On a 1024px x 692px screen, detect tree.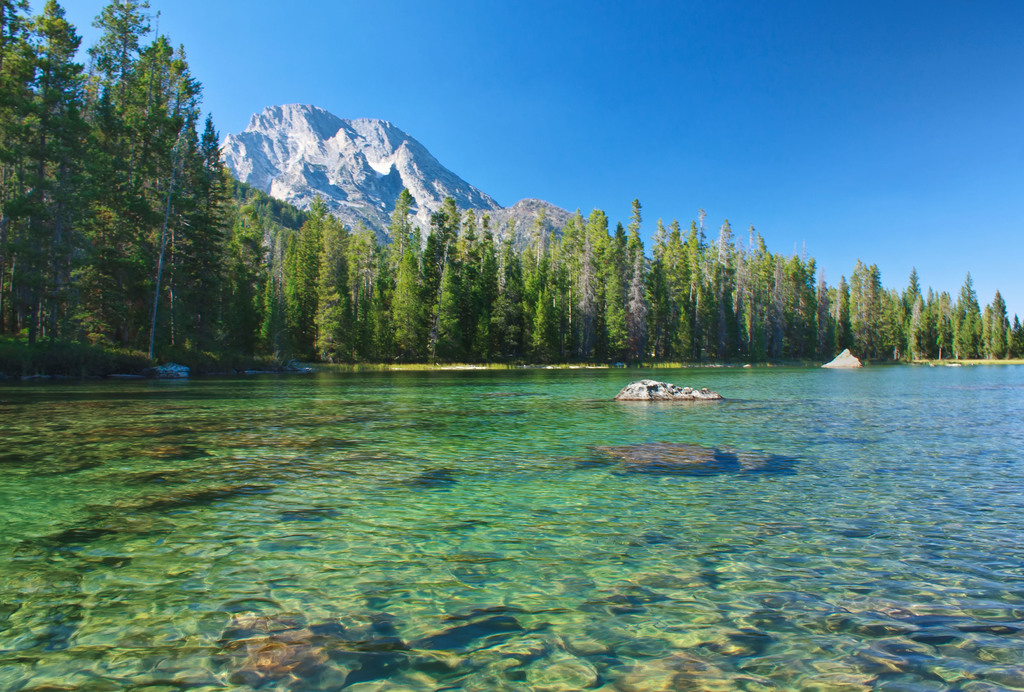
bbox=(1015, 317, 1023, 356).
